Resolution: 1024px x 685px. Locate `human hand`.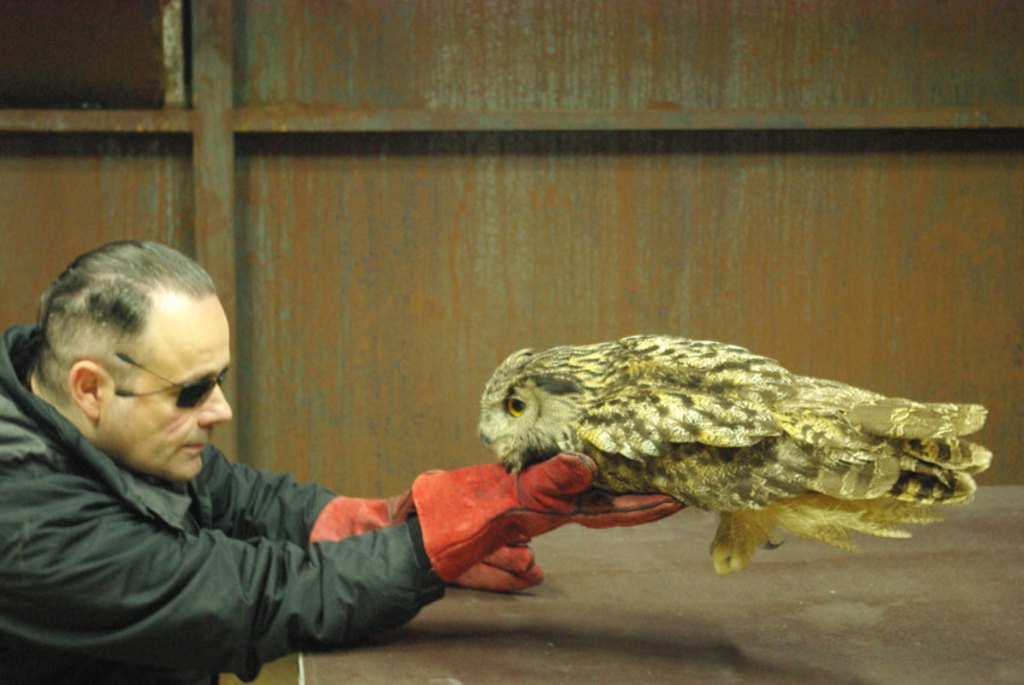
<box>472,451,677,531</box>.
